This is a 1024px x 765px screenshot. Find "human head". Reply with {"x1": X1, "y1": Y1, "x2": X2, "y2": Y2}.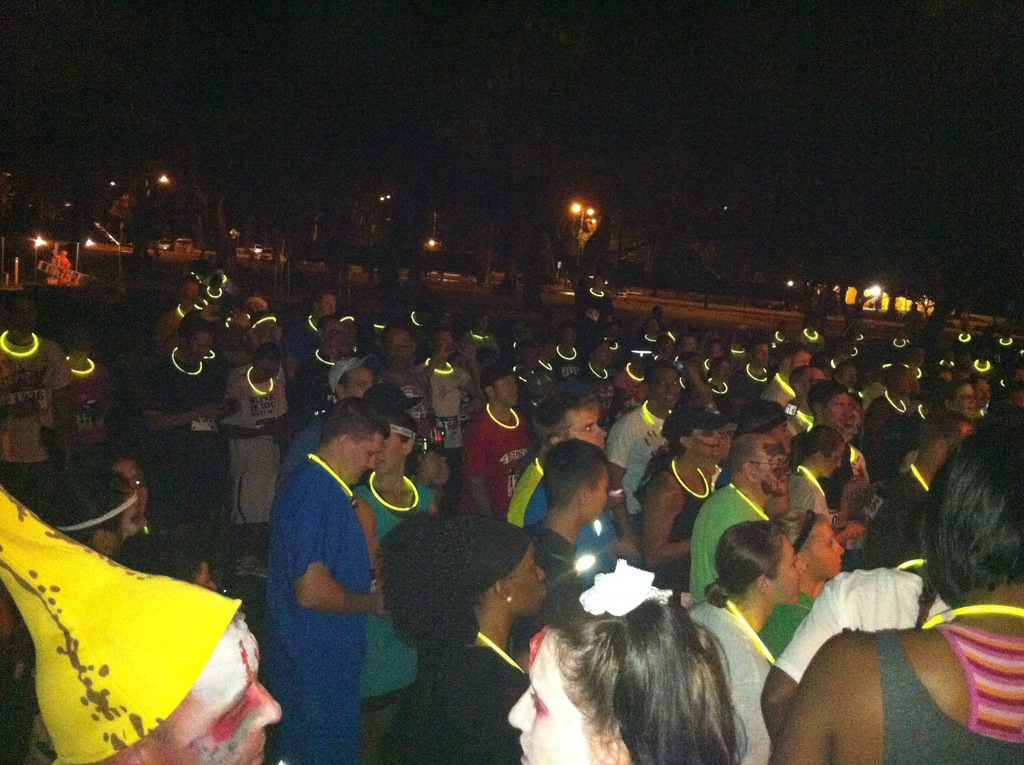
{"x1": 776, "y1": 510, "x2": 846, "y2": 583}.
